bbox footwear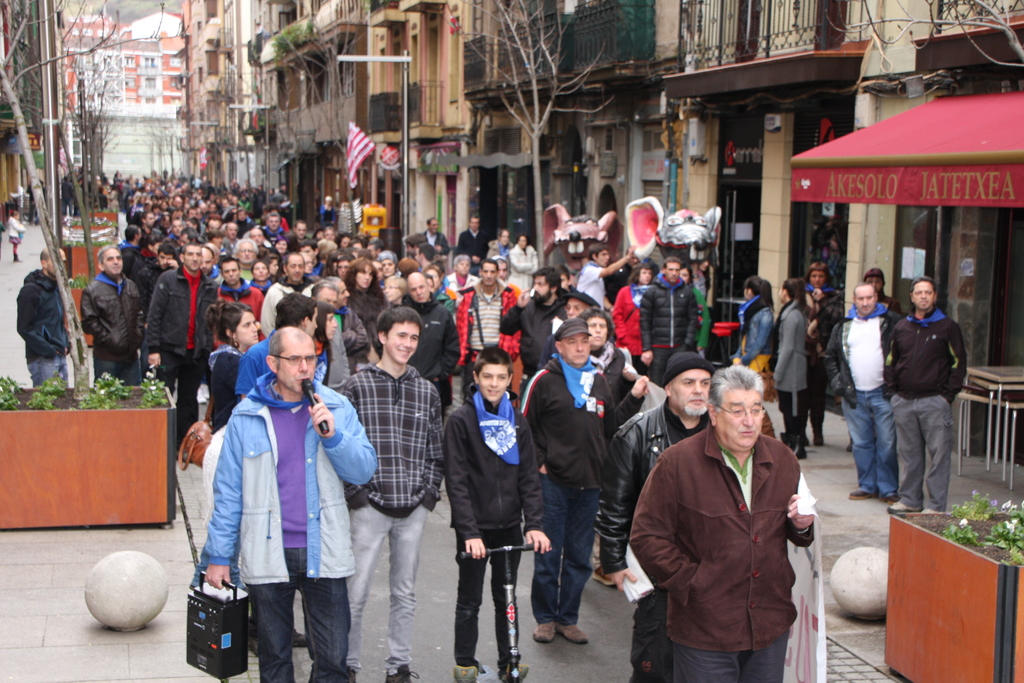
<box>531,621,556,641</box>
